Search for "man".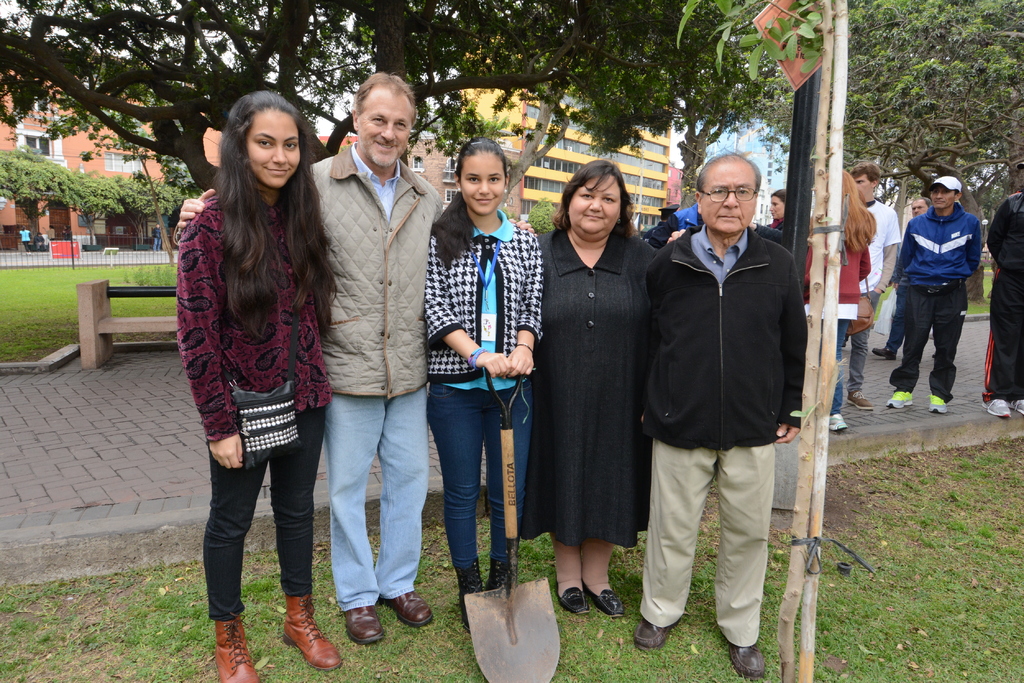
Found at pyautogui.locateOnScreen(862, 166, 899, 412).
